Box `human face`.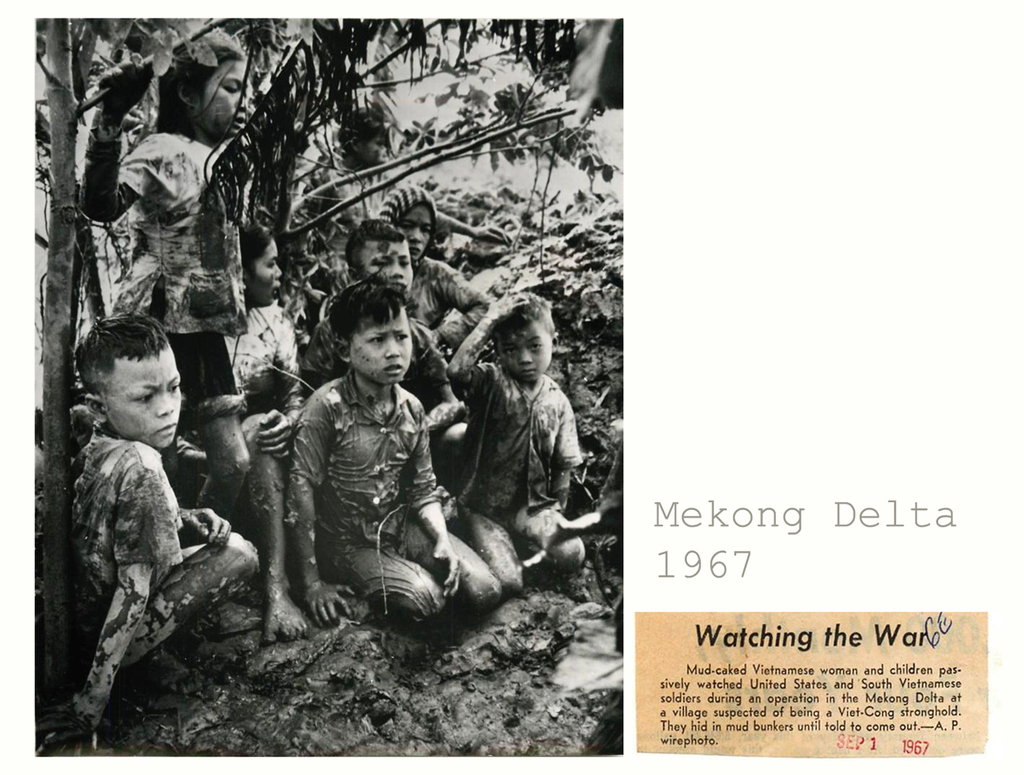
l=108, t=346, r=183, b=443.
